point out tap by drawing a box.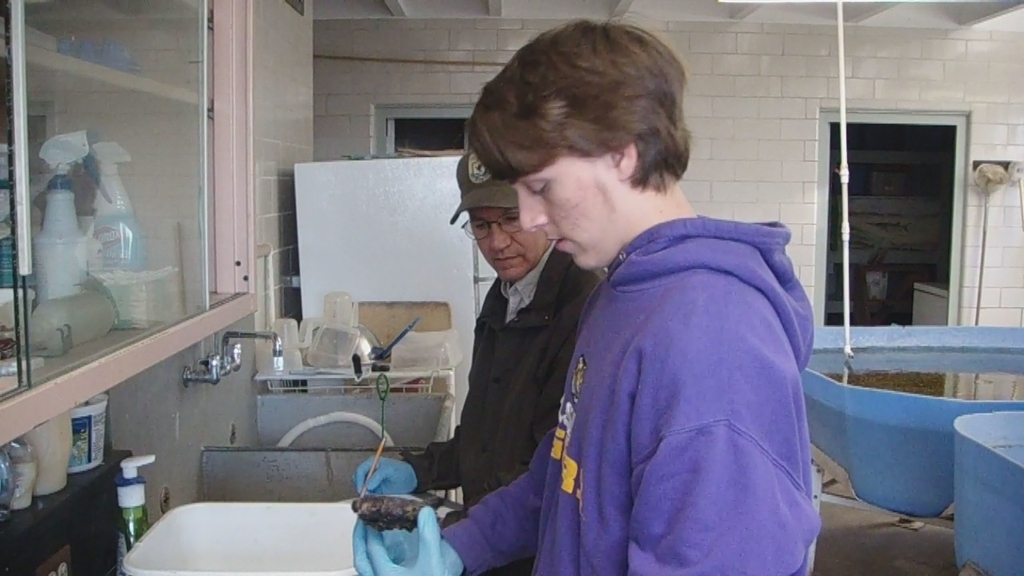
pyautogui.locateOnScreen(219, 333, 286, 367).
